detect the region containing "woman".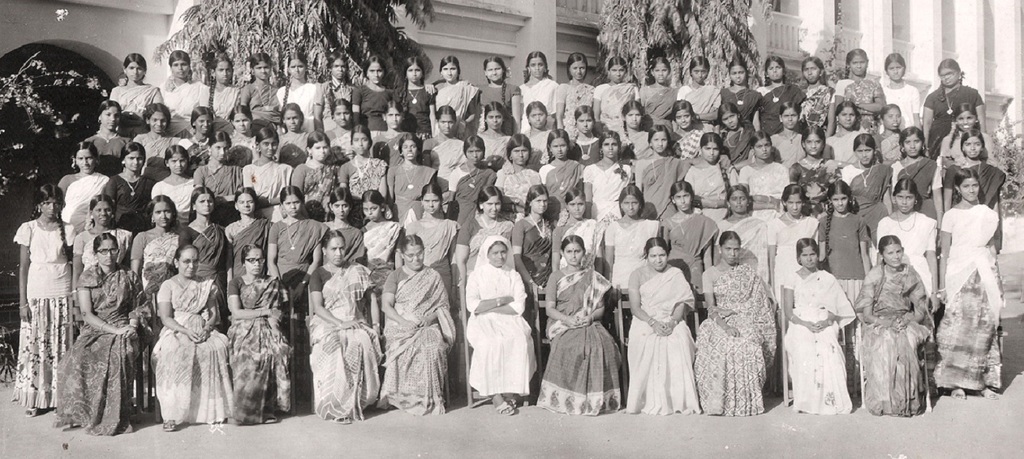
bbox=(159, 50, 210, 143).
